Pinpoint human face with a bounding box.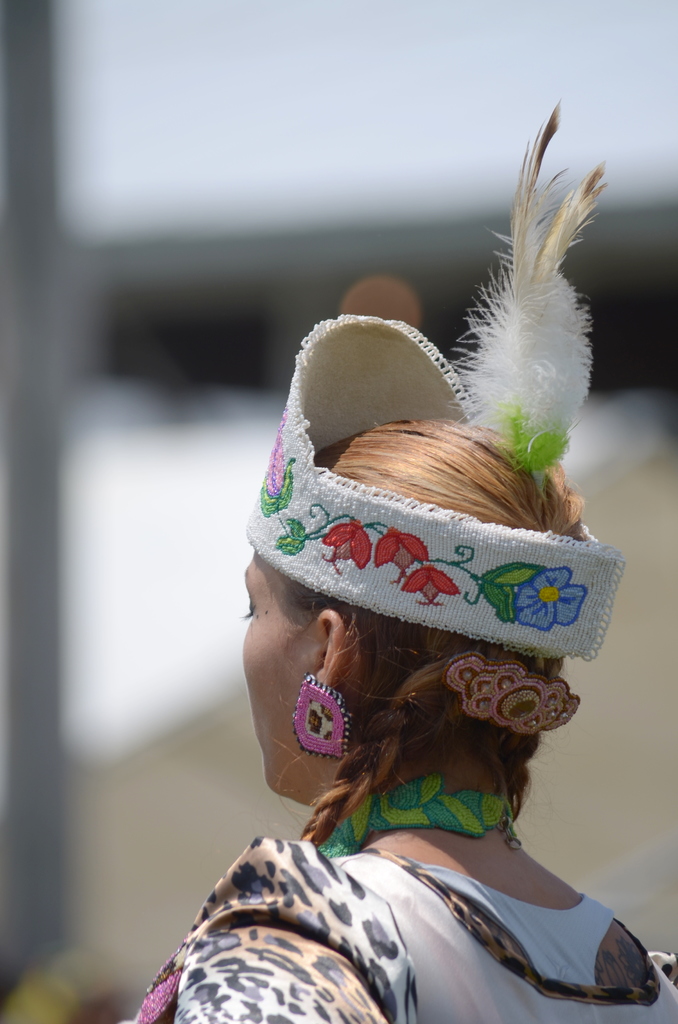
<bbox>234, 555, 299, 793</bbox>.
